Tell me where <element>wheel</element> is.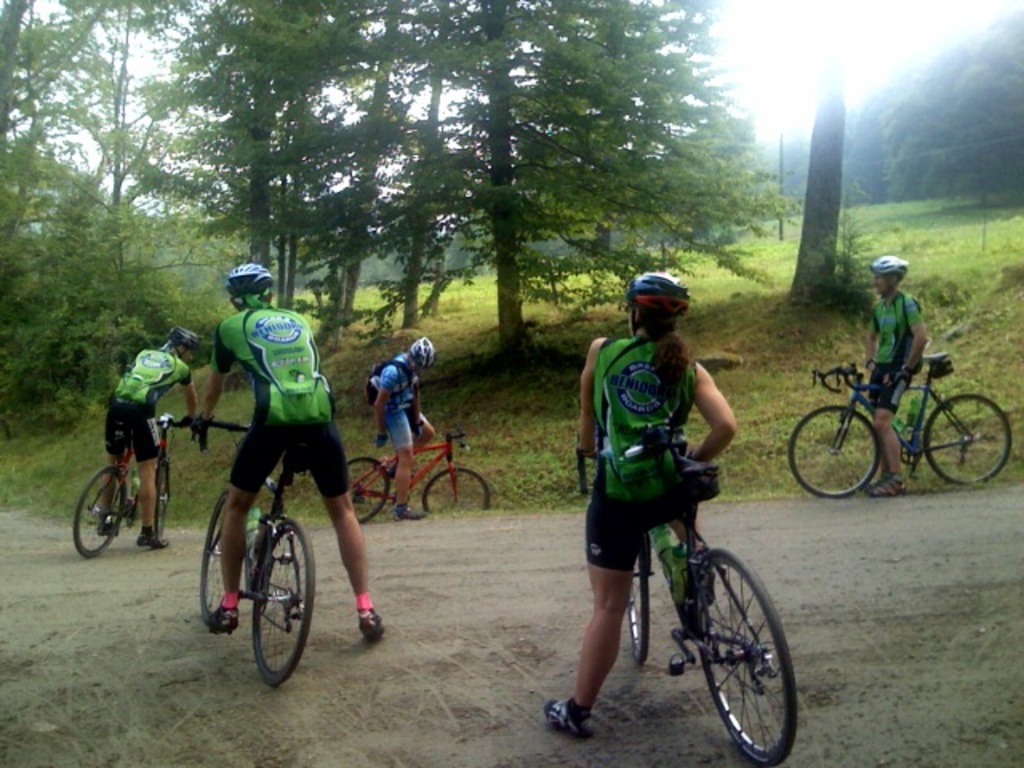
<element>wheel</element> is at (left=253, top=525, right=315, bottom=685).
